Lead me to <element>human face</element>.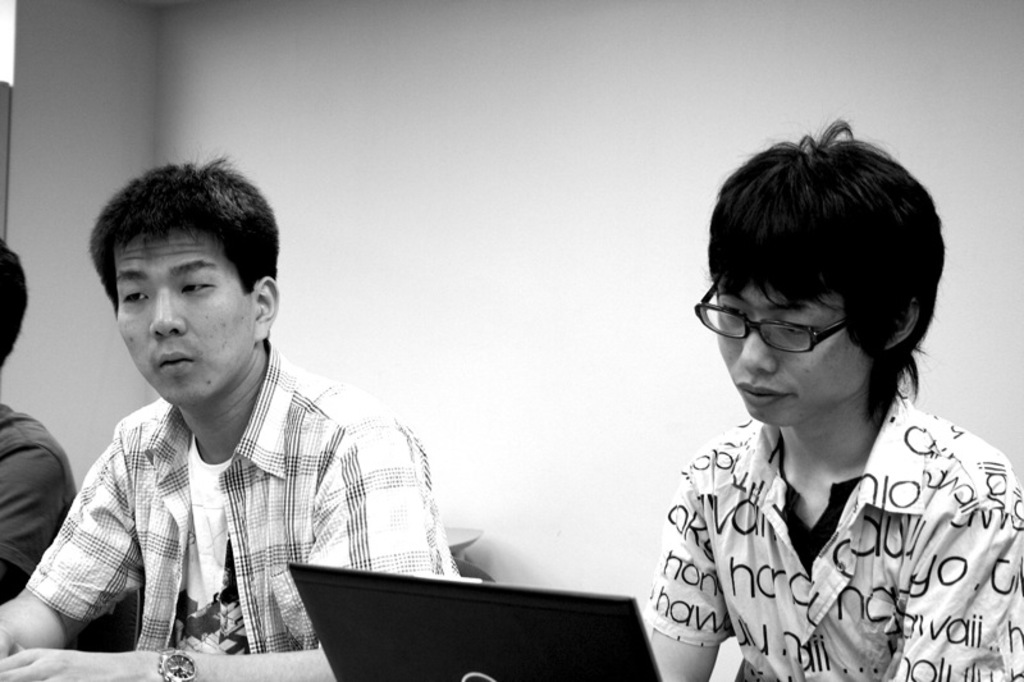
Lead to detection(716, 284, 870, 418).
